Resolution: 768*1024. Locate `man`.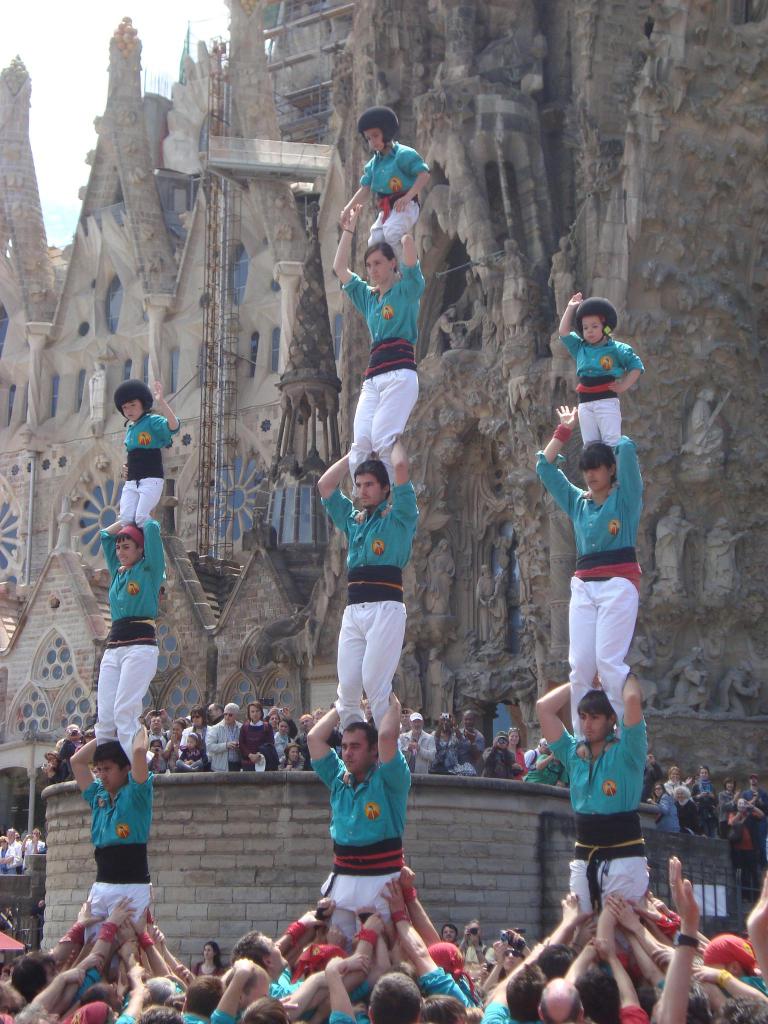
[551,291,653,473].
